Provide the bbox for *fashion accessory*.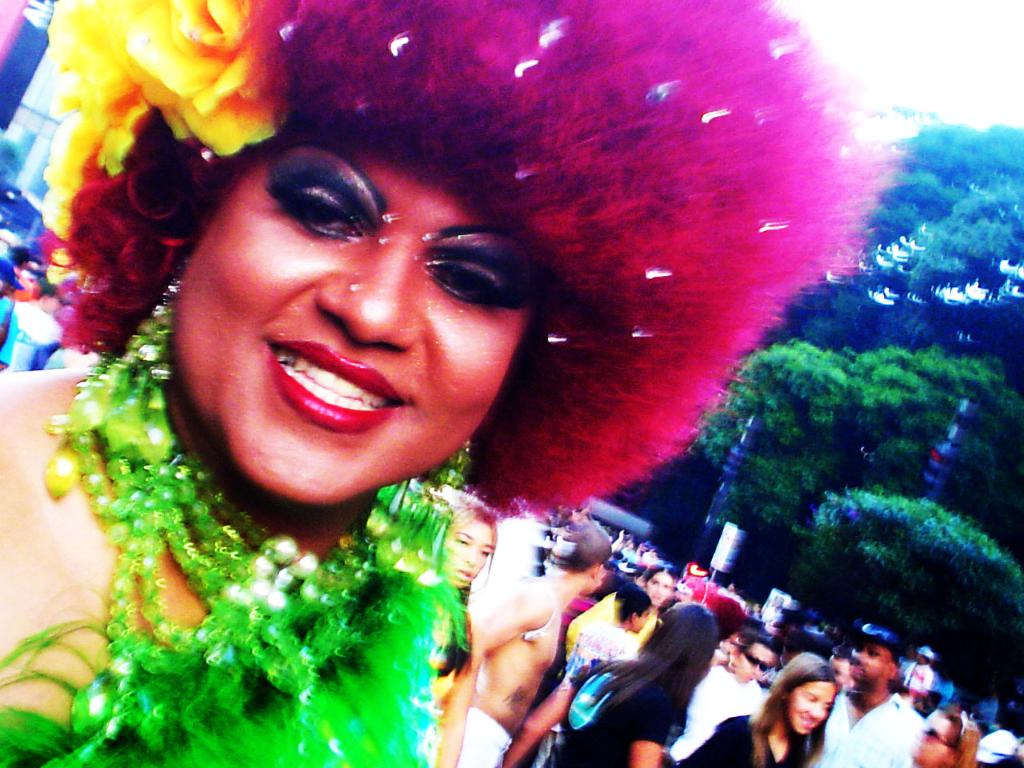
bbox=(41, 429, 385, 761).
